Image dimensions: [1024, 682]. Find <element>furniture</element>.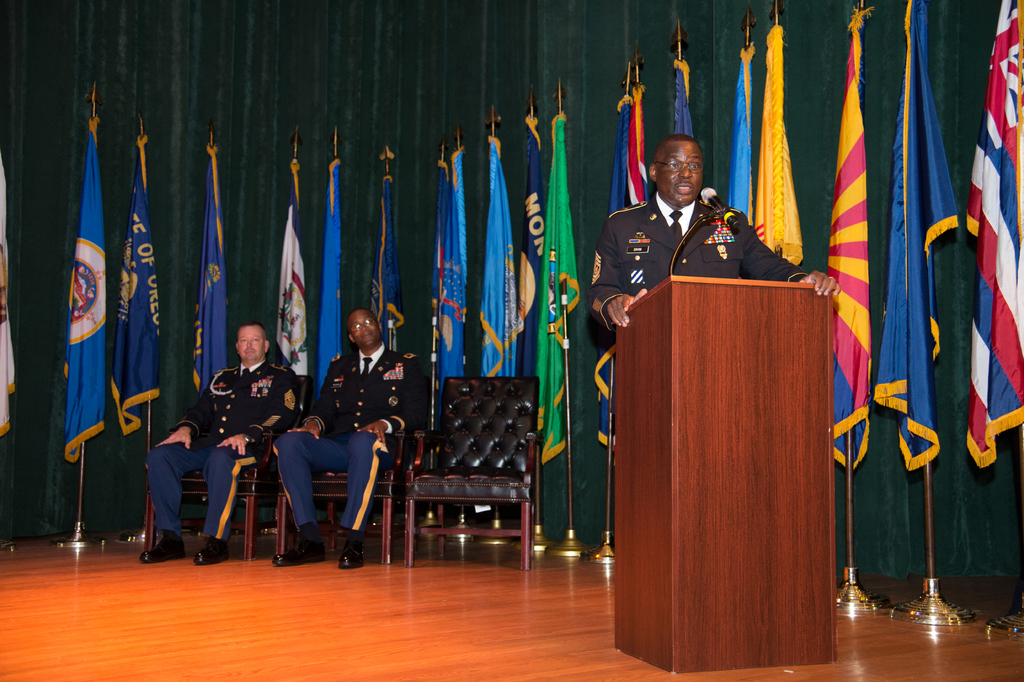
left=409, top=380, right=540, bottom=567.
